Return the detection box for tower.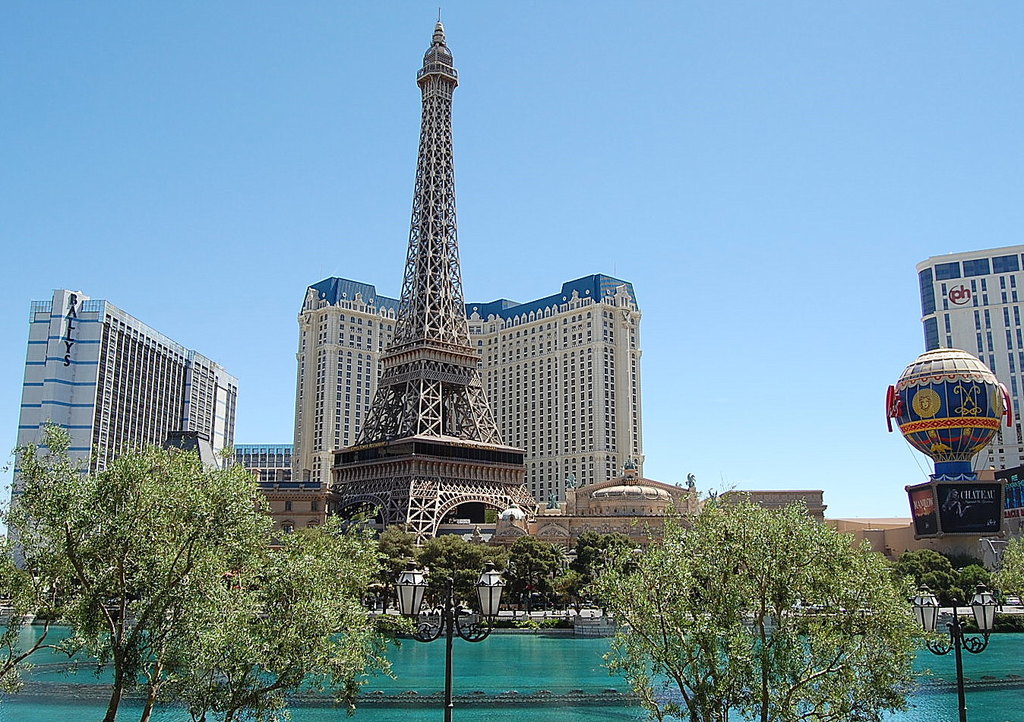
Rect(346, 0, 514, 489).
